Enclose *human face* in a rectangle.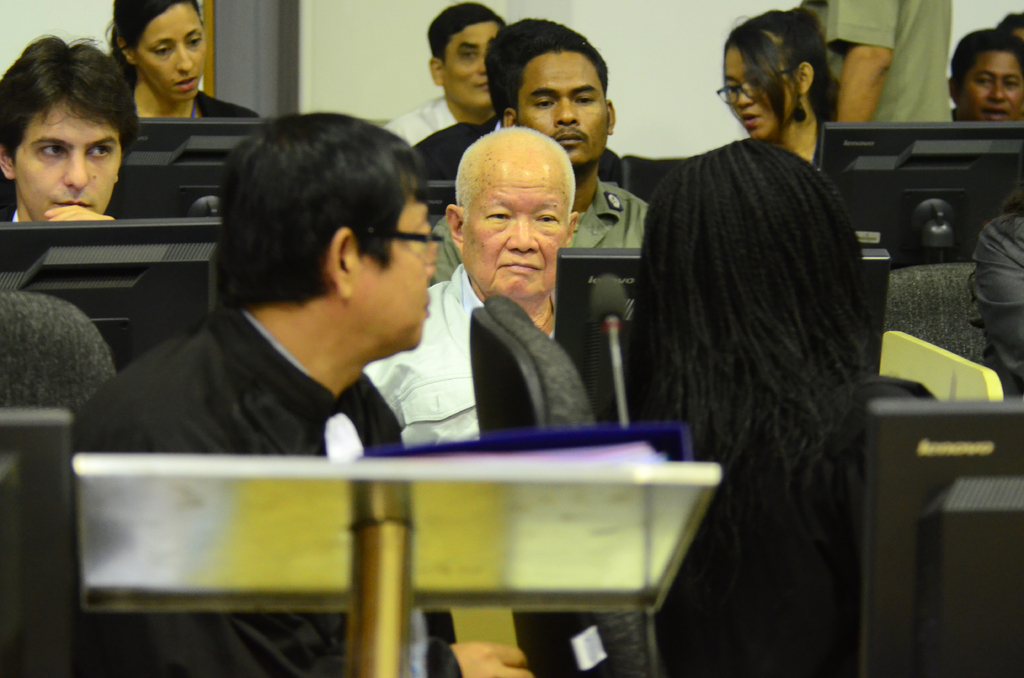
(135, 0, 204, 97).
